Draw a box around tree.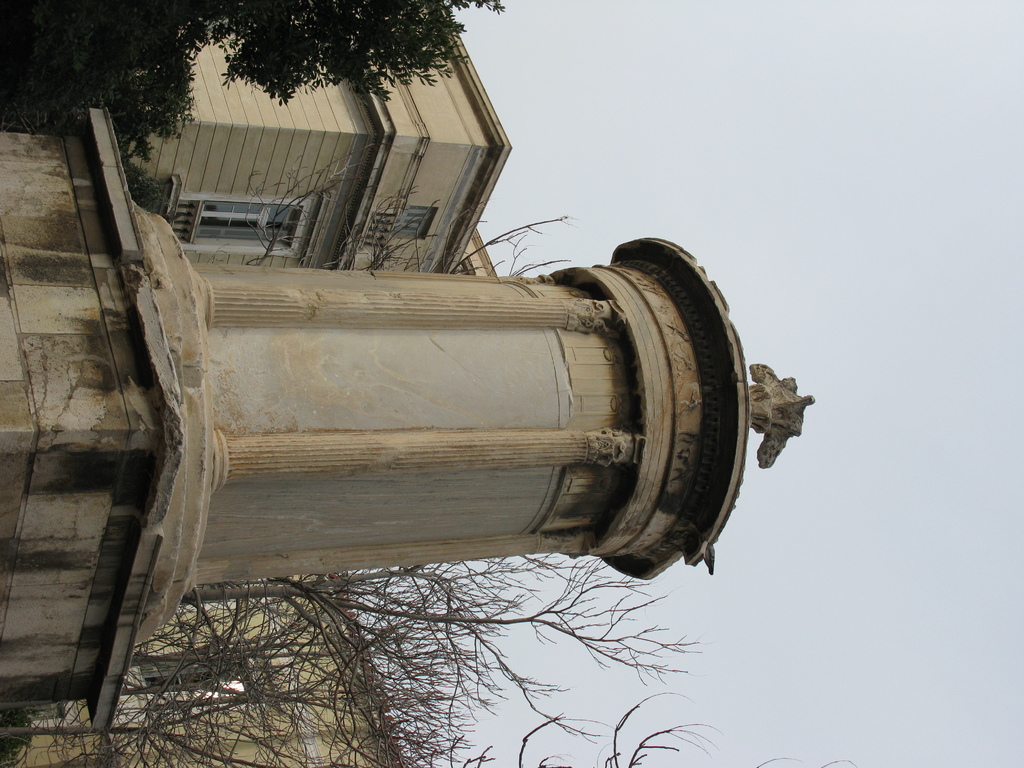
<bbox>0, 0, 507, 172</bbox>.
